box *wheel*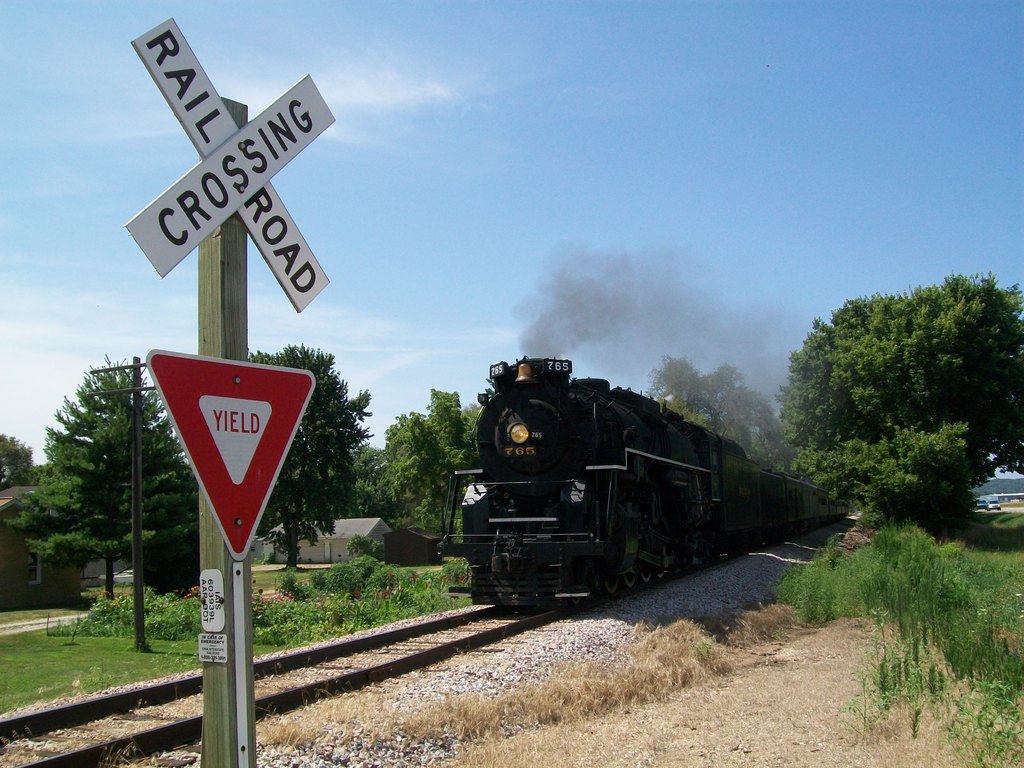
(x1=613, y1=572, x2=648, y2=590)
